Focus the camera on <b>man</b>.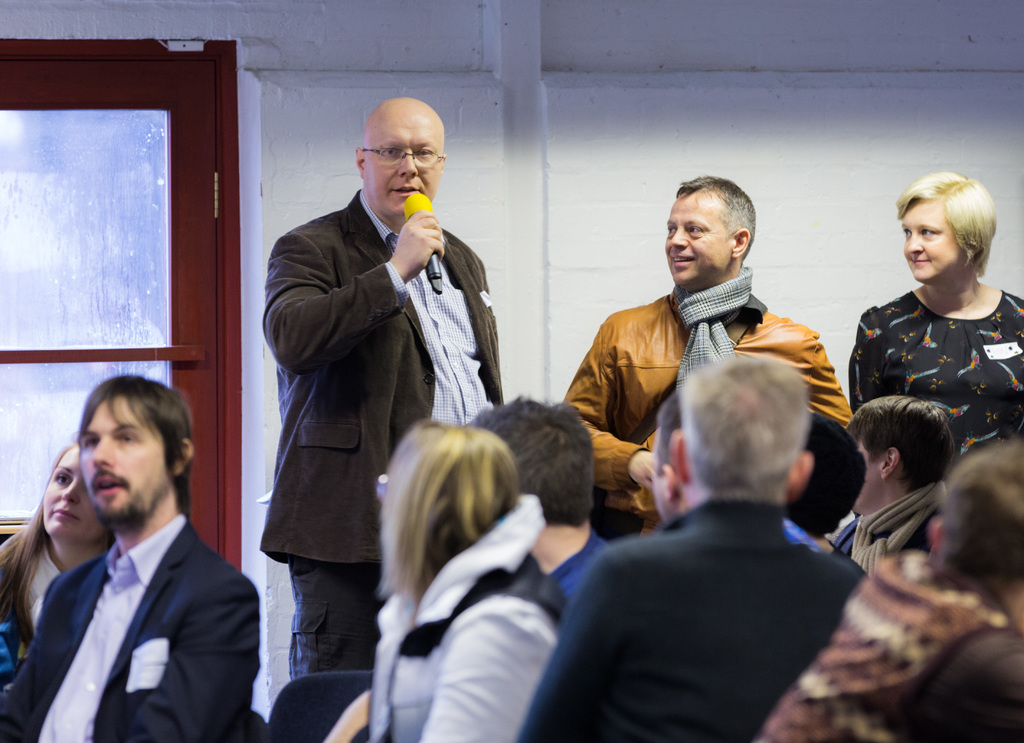
Focus region: pyautogui.locateOnScreen(515, 350, 873, 742).
